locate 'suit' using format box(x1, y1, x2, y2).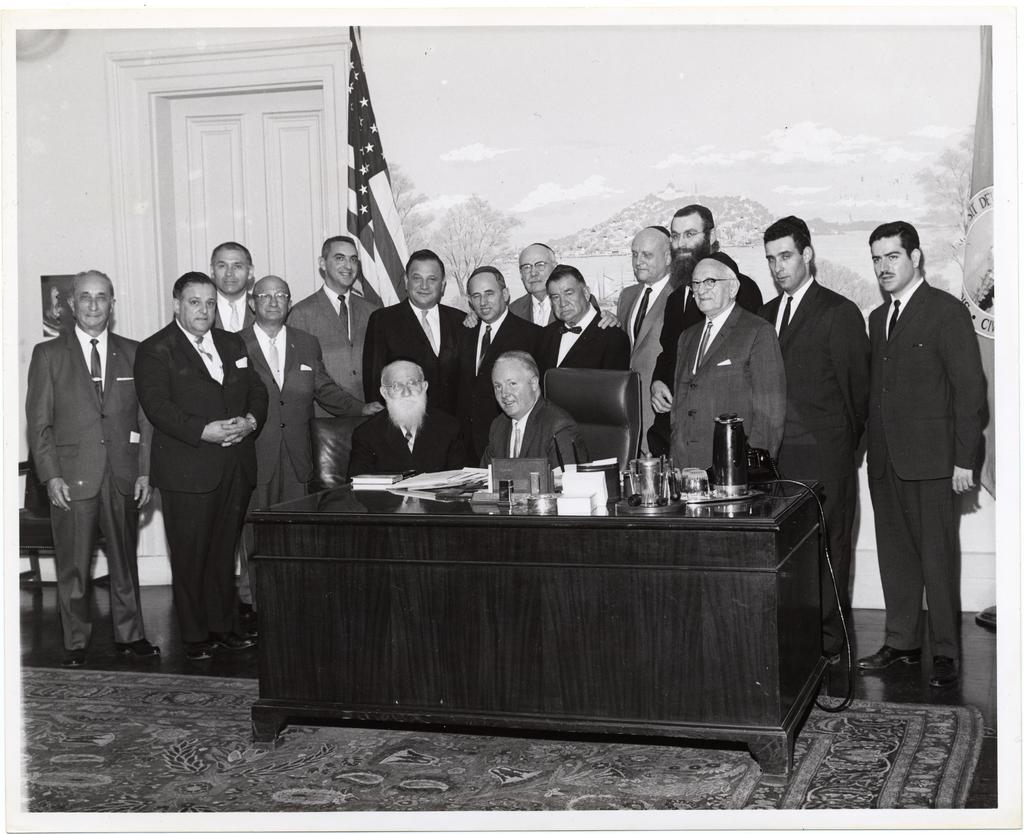
box(762, 276, 876, 660).
